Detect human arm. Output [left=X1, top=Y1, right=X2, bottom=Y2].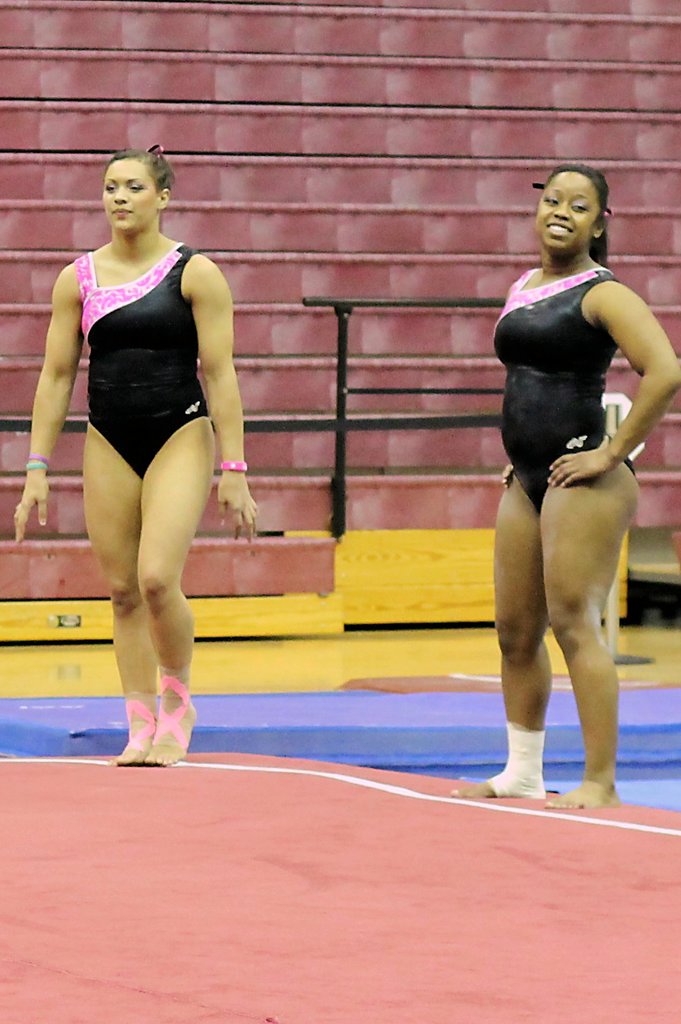
[left=188, top=260, right=265, bottom=544].
